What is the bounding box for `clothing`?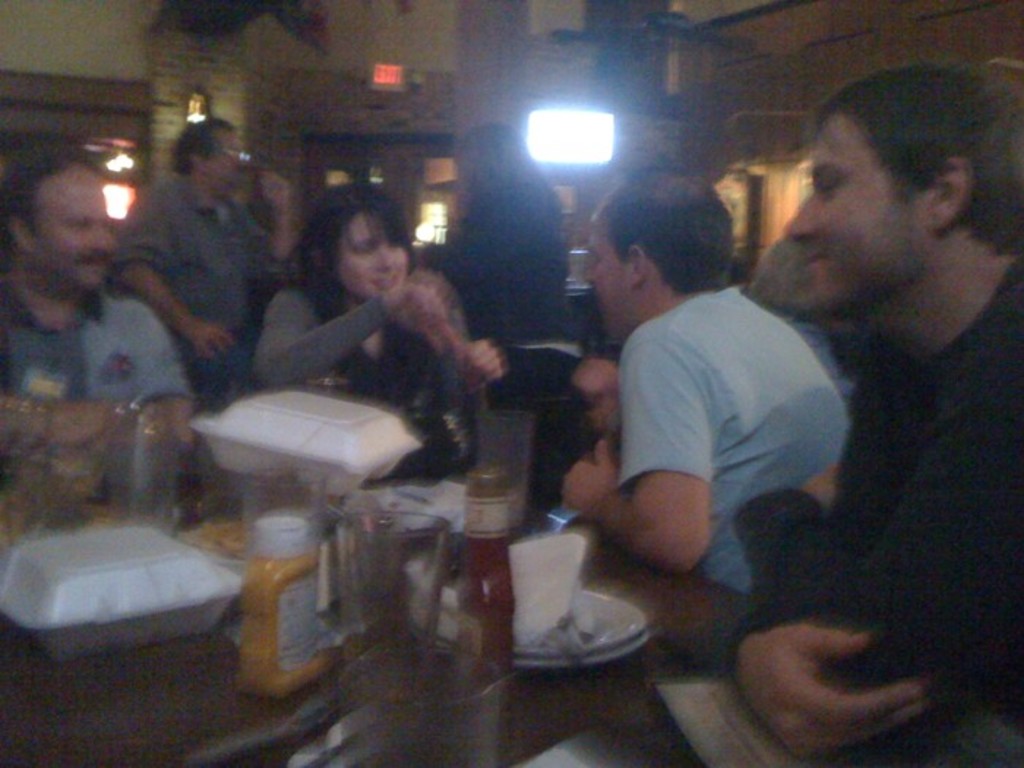
x1=411 y1=174 x2=581 y2=471.
